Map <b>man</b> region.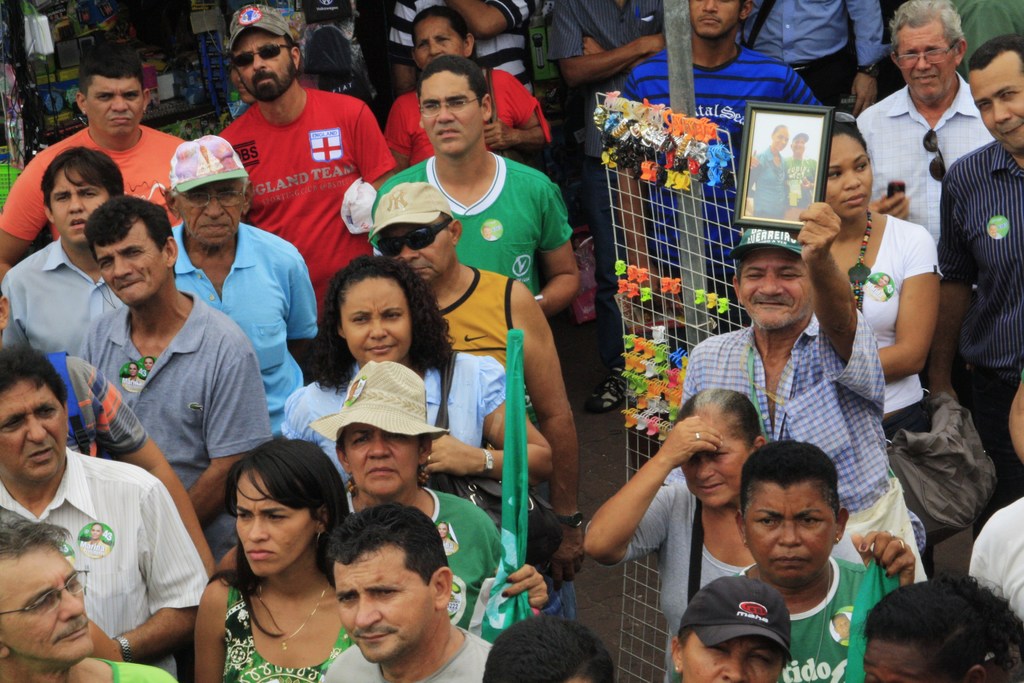
Mapped to <bbox>0, 343, 212, 679</bbox>.
